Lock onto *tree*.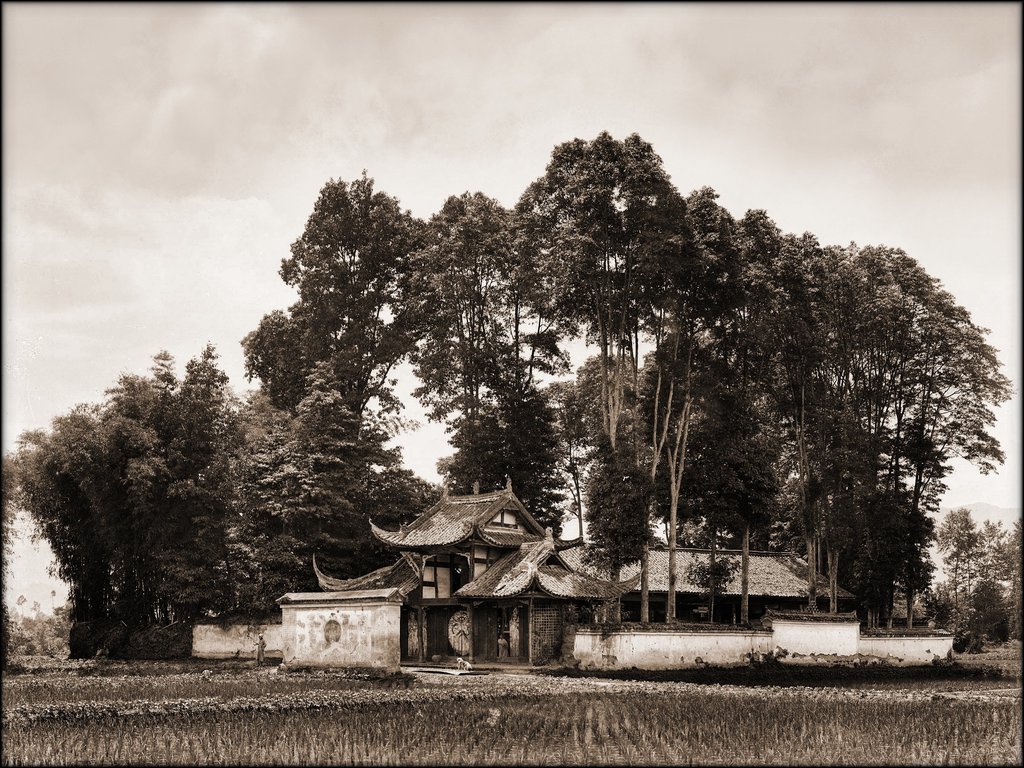
Locked: (708,202,810,575).
